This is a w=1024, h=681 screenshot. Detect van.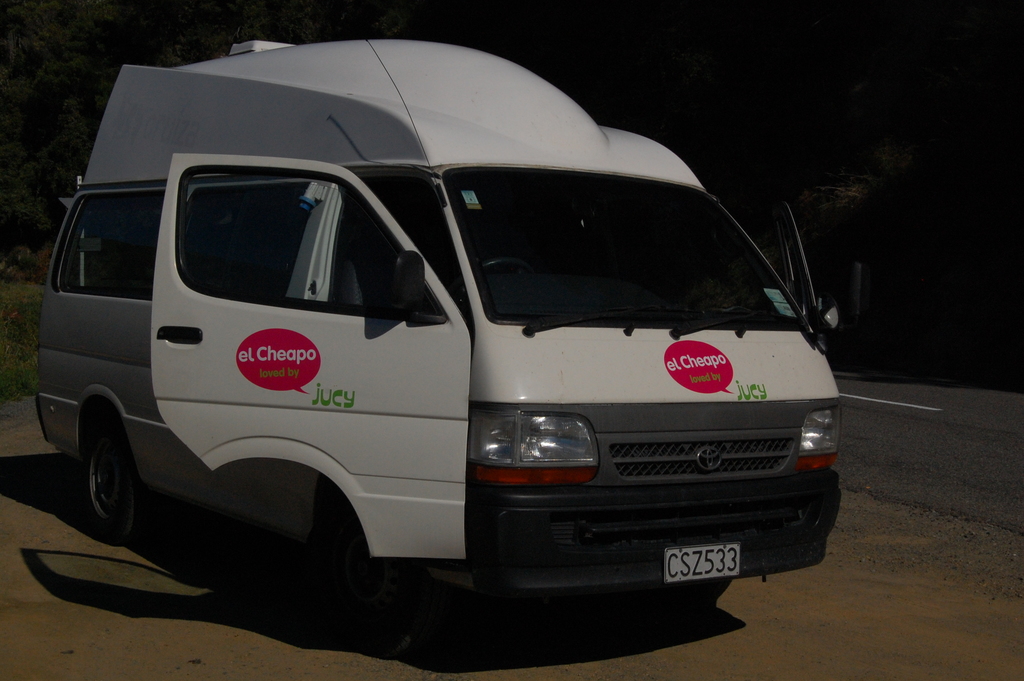
rect(33, 36, 844, 639).
